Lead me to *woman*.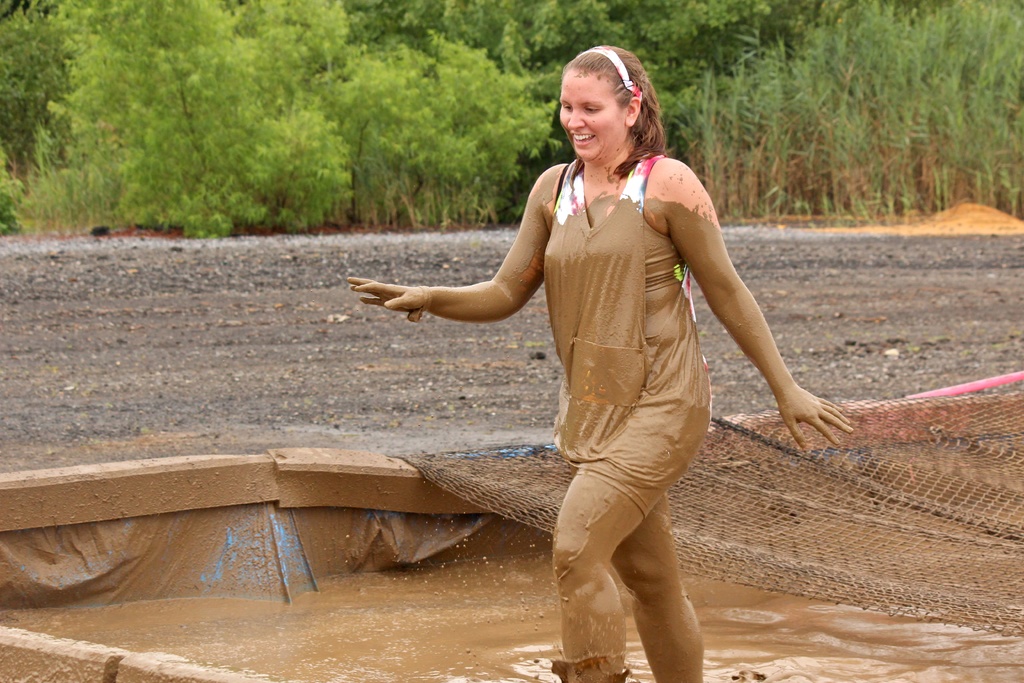
Lead to 390, 62, 788, 649.
